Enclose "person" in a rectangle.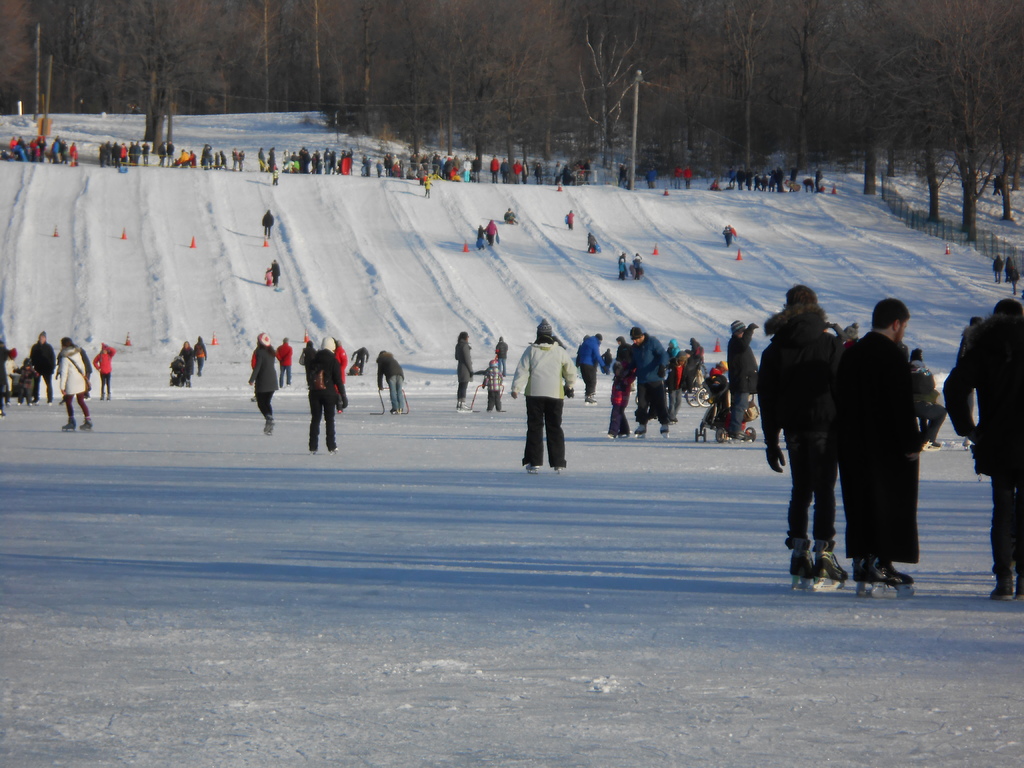
(left=372, top=351, right=414, bottom=419).
